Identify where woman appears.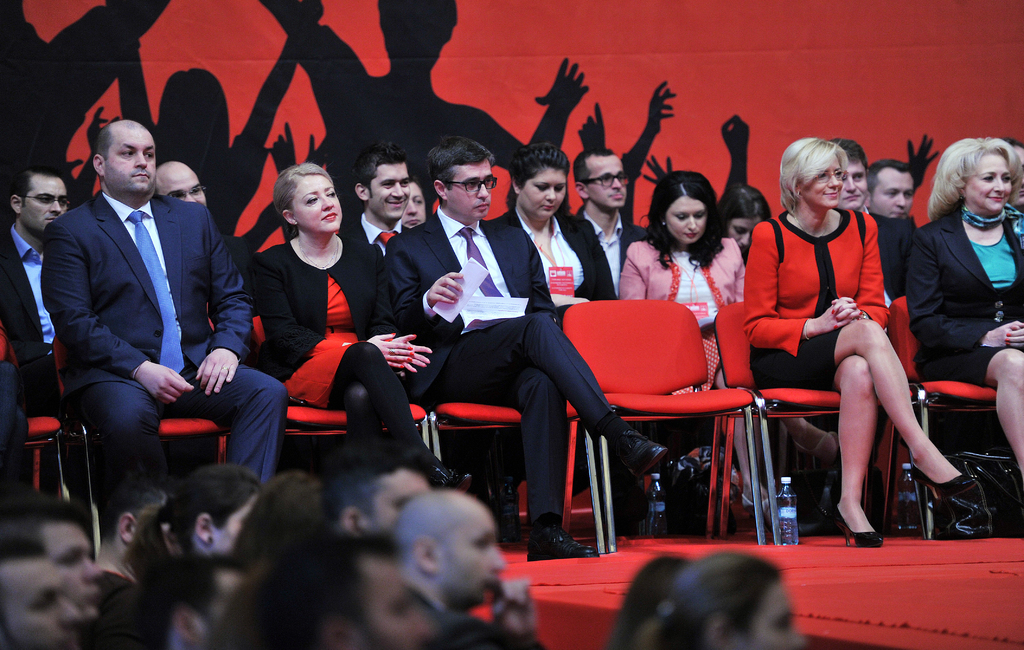
Appears at rect(124, 464, 266, 586).
